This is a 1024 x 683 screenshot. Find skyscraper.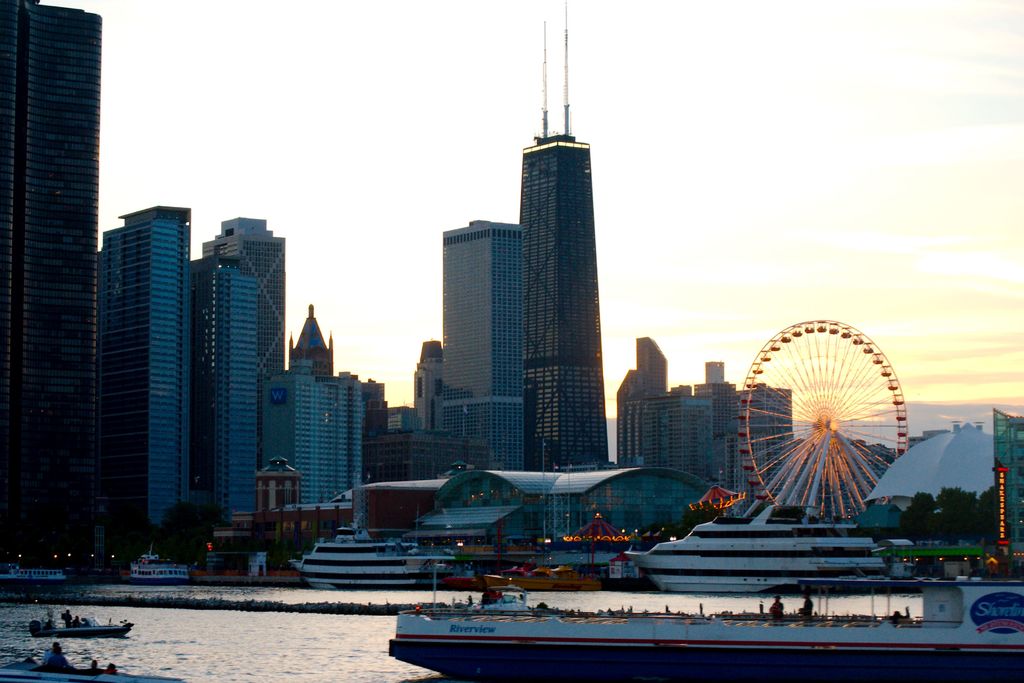
Bounding box: locate(94, 200, 203, 545).
